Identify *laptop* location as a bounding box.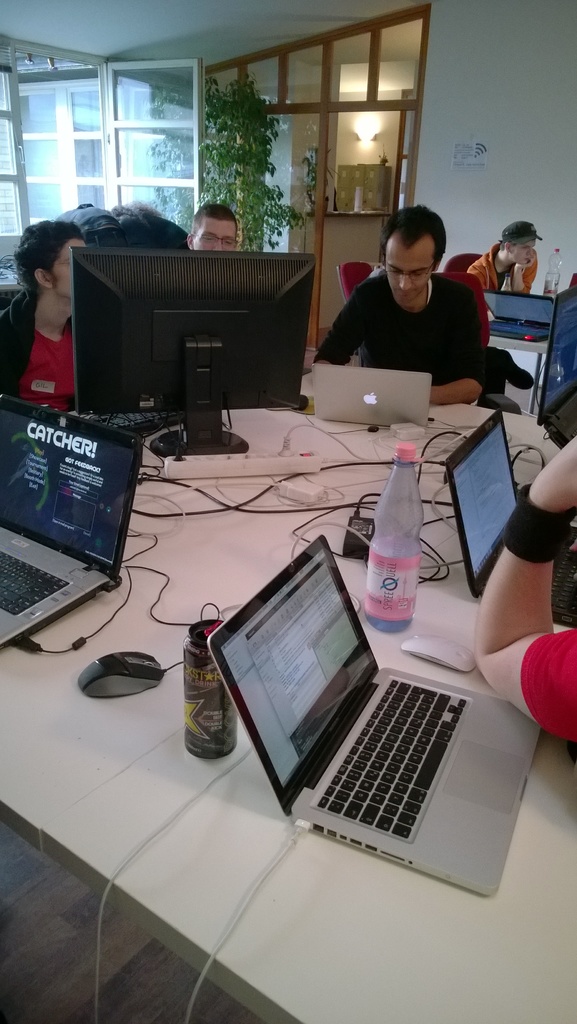
[206,531,541,899].
